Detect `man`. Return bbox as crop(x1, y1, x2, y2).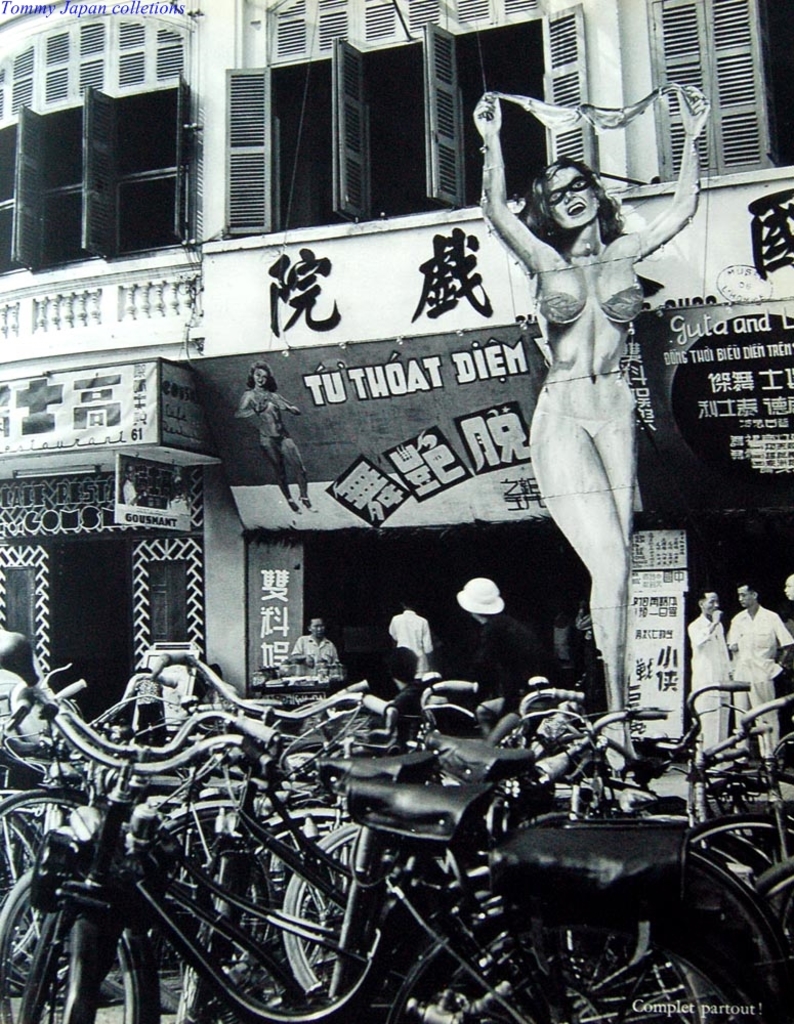
crop(389, 593, 443, 698).
